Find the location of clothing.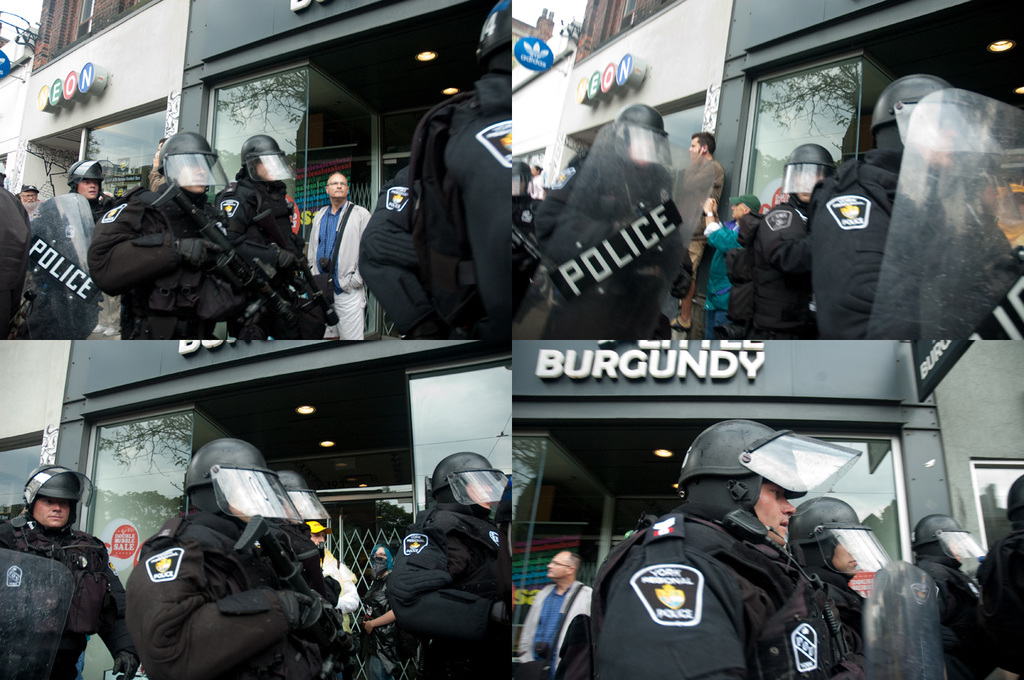
Location: [309, 197, 372, 339].
